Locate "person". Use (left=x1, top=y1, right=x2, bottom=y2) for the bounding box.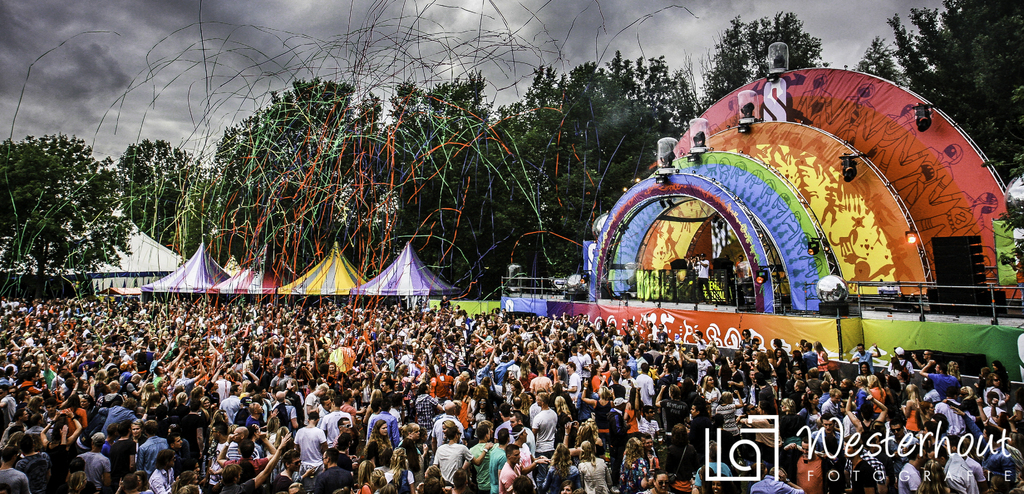
(left=730, top=250, right=747, bottom=310).
